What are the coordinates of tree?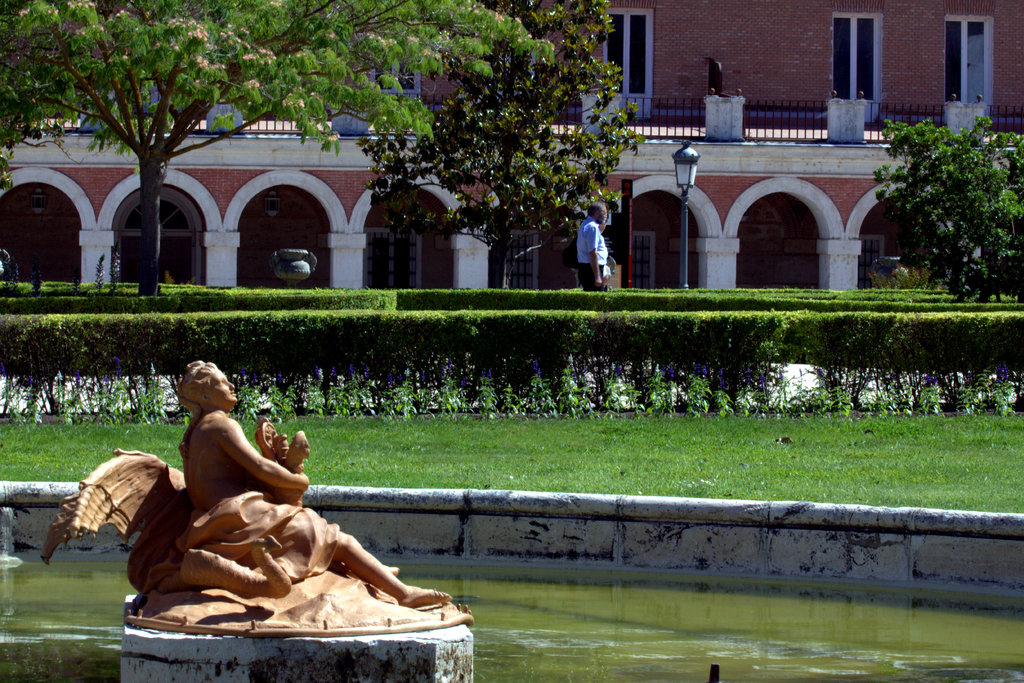
box=[351, 0, 640, 294].
